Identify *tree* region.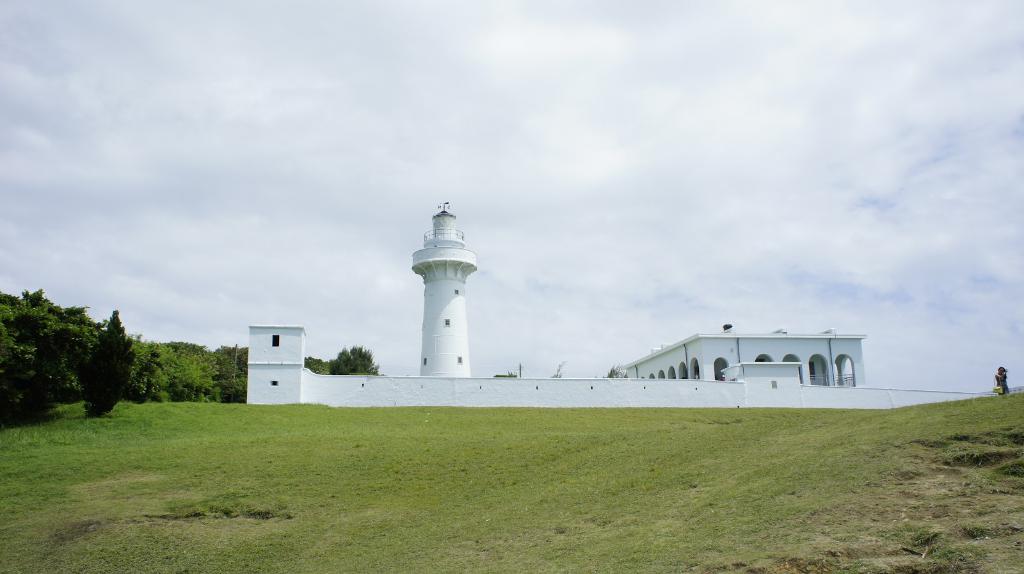
Region: crop(305, 358, 324, 374).
